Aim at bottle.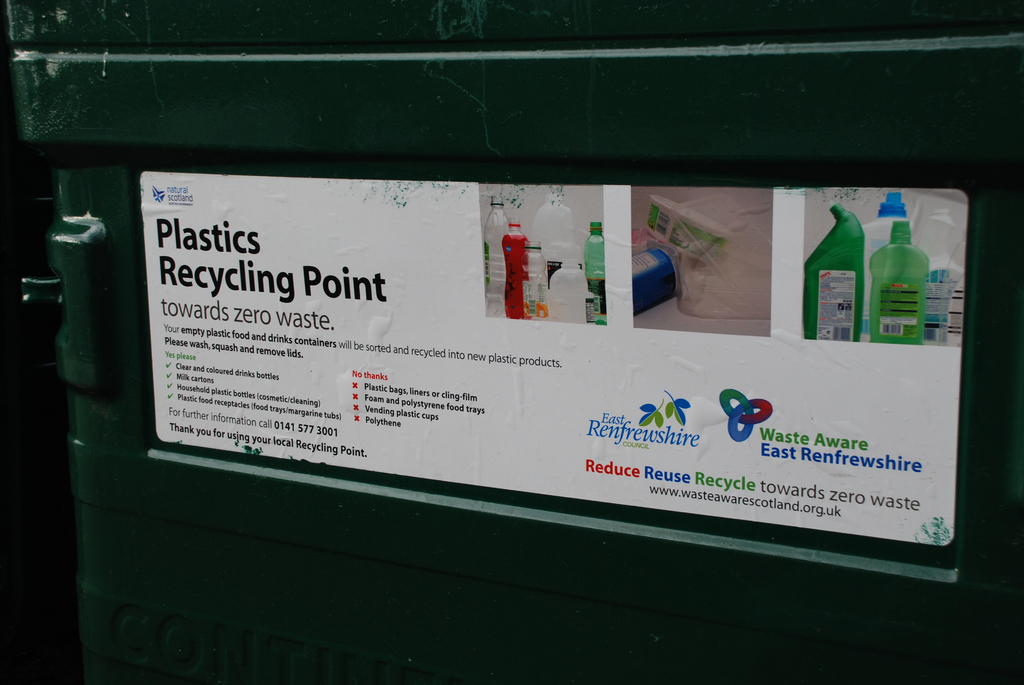
Aimed at {"x1": 503, "y1": 218, "x2": 532, "y2": 320}.
